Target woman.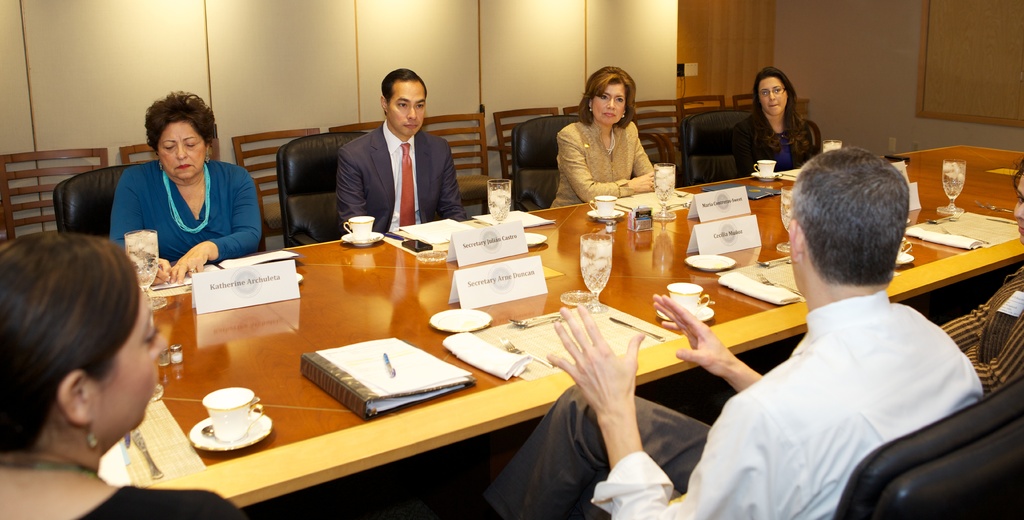
Target region: 550, 71, 669, 199.
